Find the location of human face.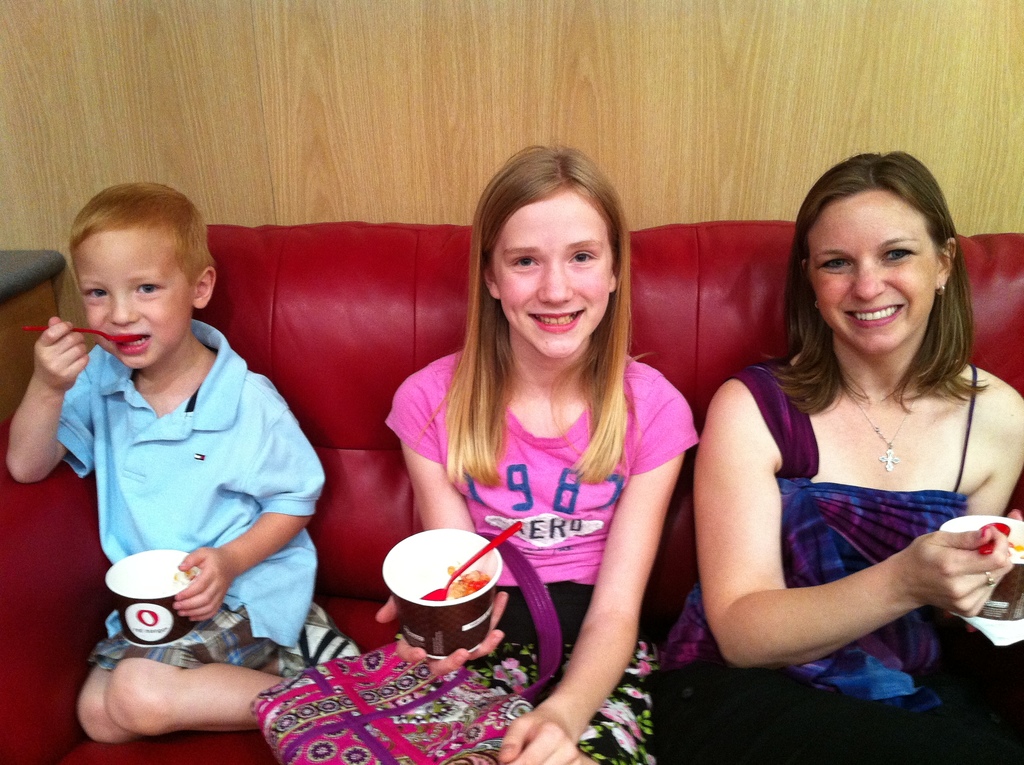
Location: [x1=808, y1=191, x2=936, y2=356].
